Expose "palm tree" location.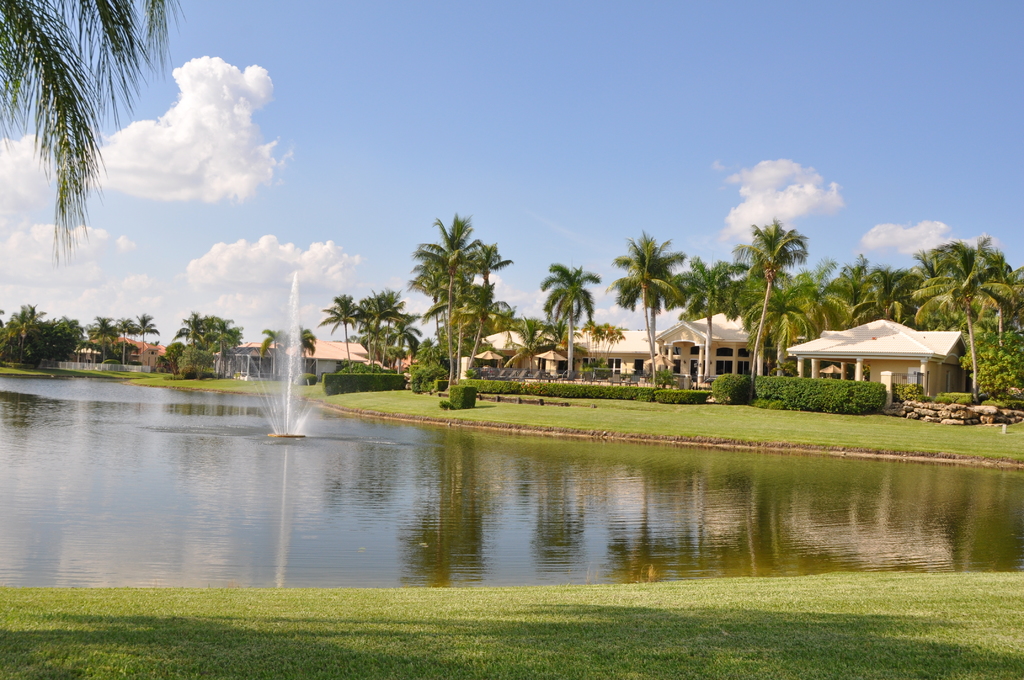
Exposed at rect(650, 239, 692, 401).
